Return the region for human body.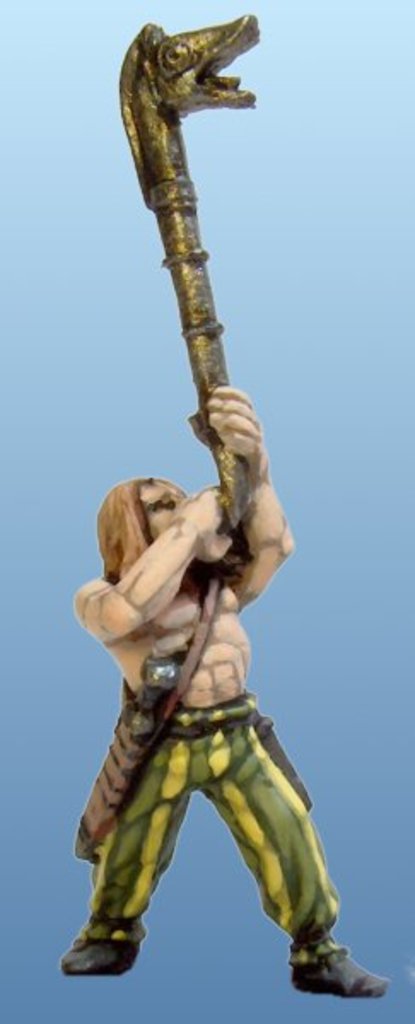
bbox(63, 422, 350, 1015).
